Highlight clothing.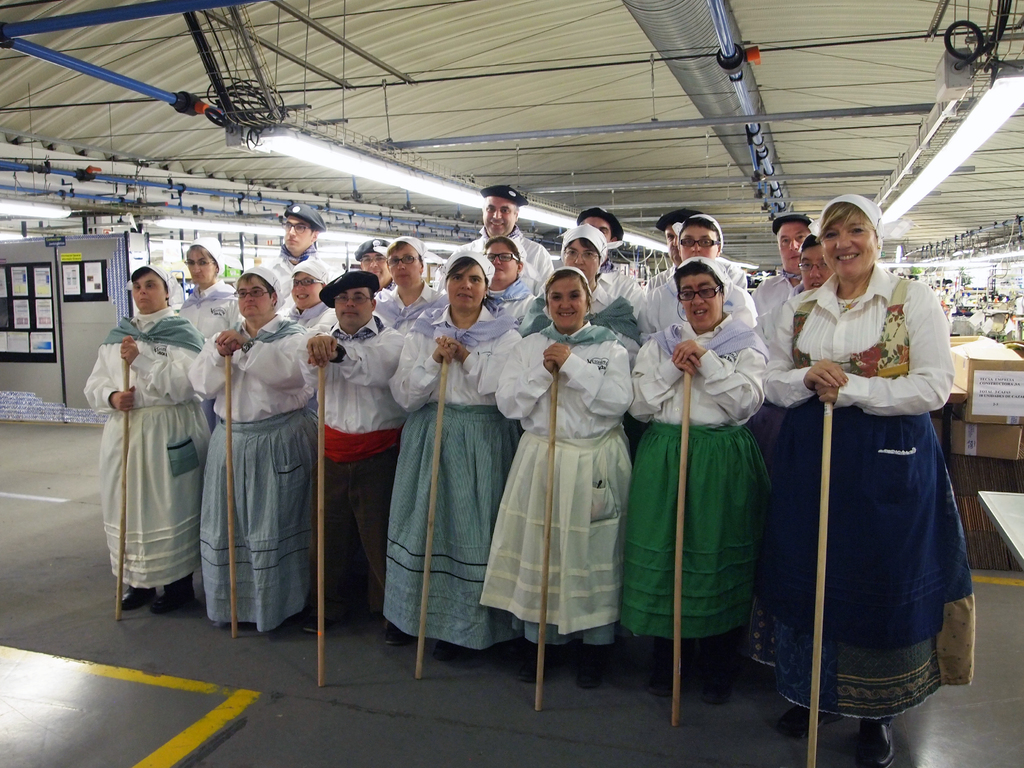
Highlighted region: 489 323 632 451.
